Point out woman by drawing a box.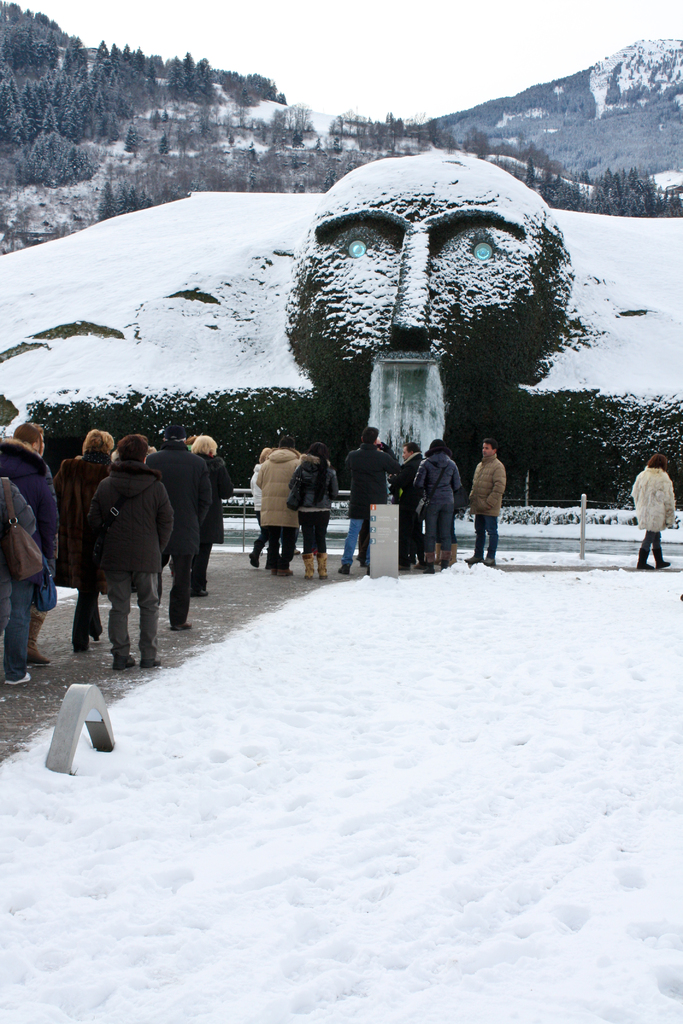
<region>626, 454, 679, 569</region>.
